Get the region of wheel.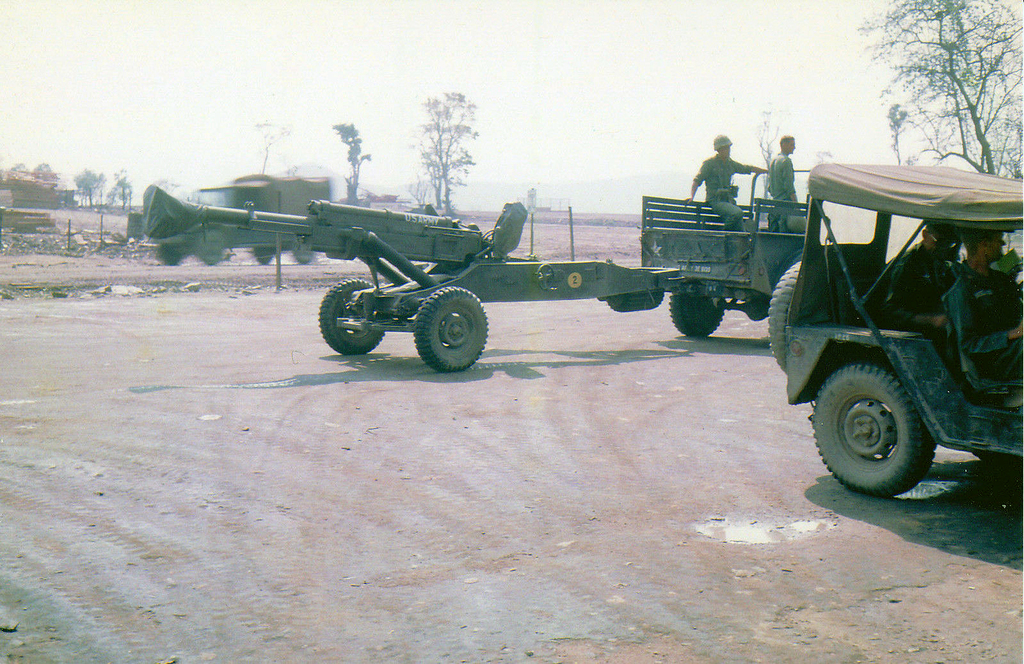
pyautogui.locateOnScreen(824, 368, 946, 491).
